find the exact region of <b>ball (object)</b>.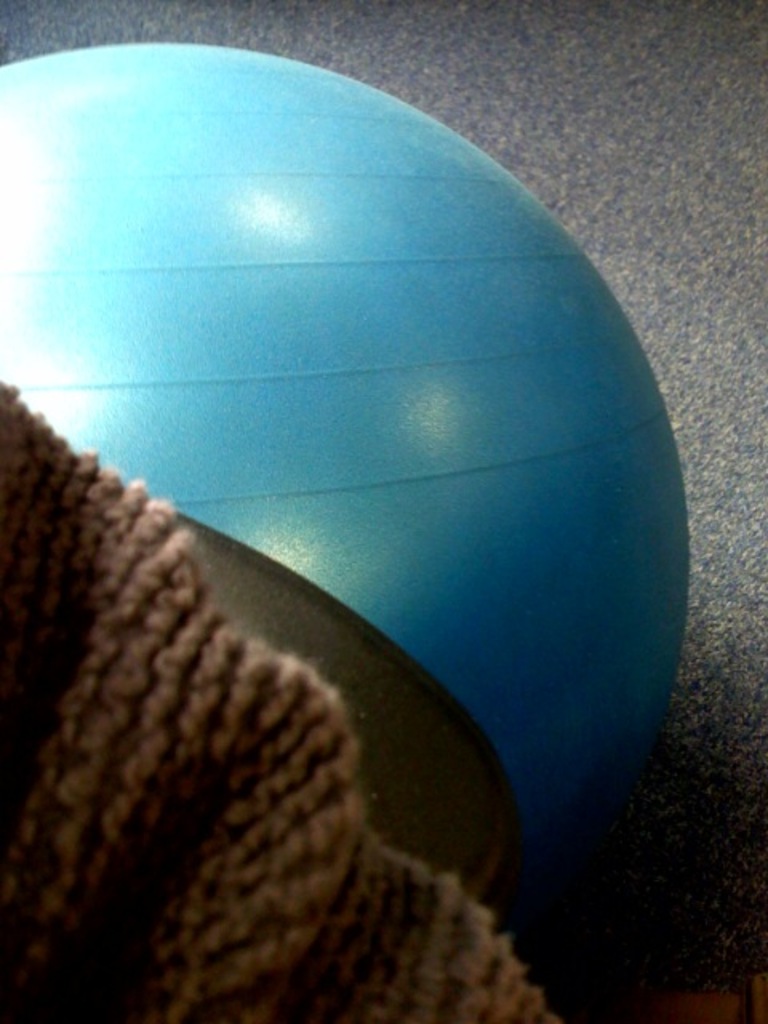
Exact region: (left=0, top=37, right=693, bottom=898).
